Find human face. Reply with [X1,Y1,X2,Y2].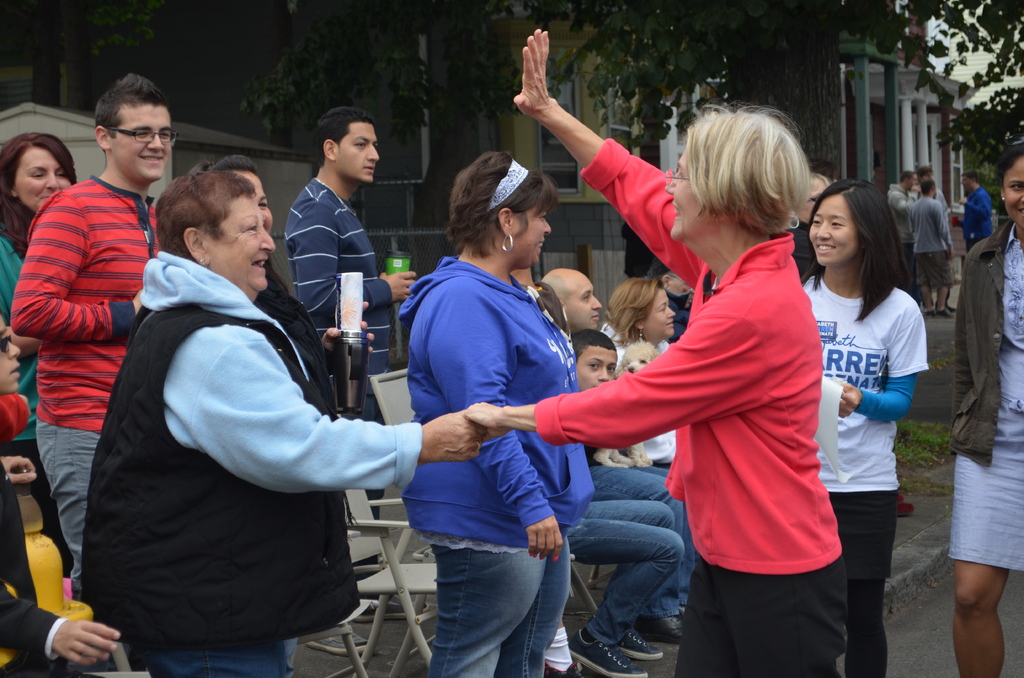
[13,145,70,213].
